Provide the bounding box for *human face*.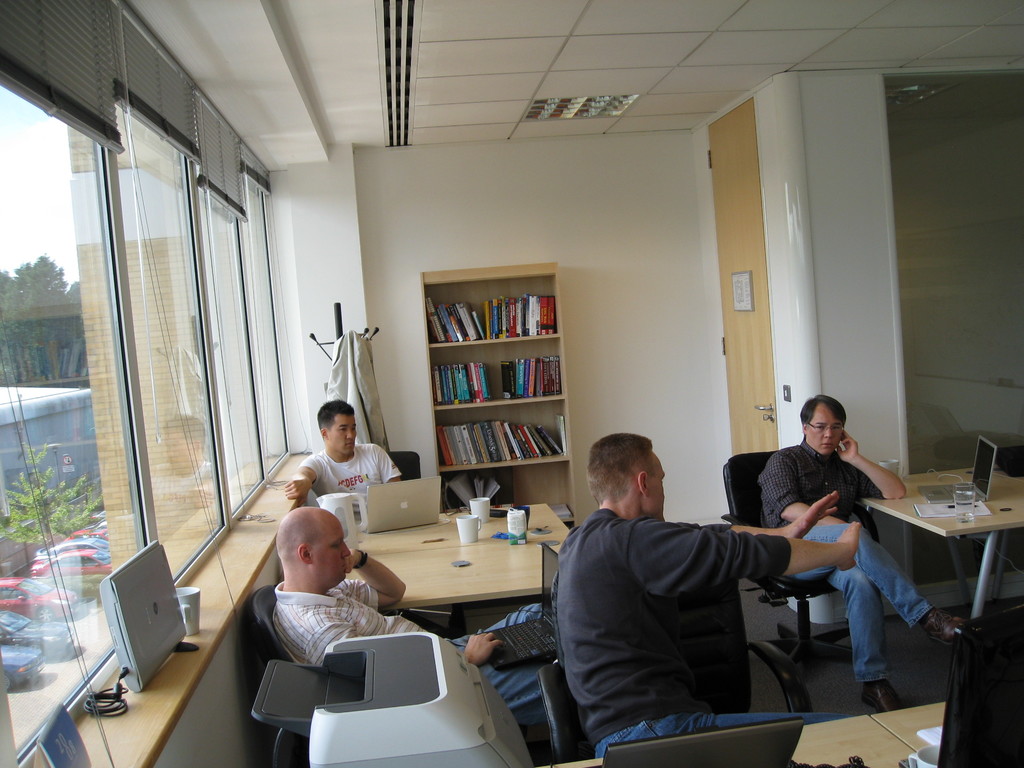
(left=808, top=406, right=842, bottom=454).
